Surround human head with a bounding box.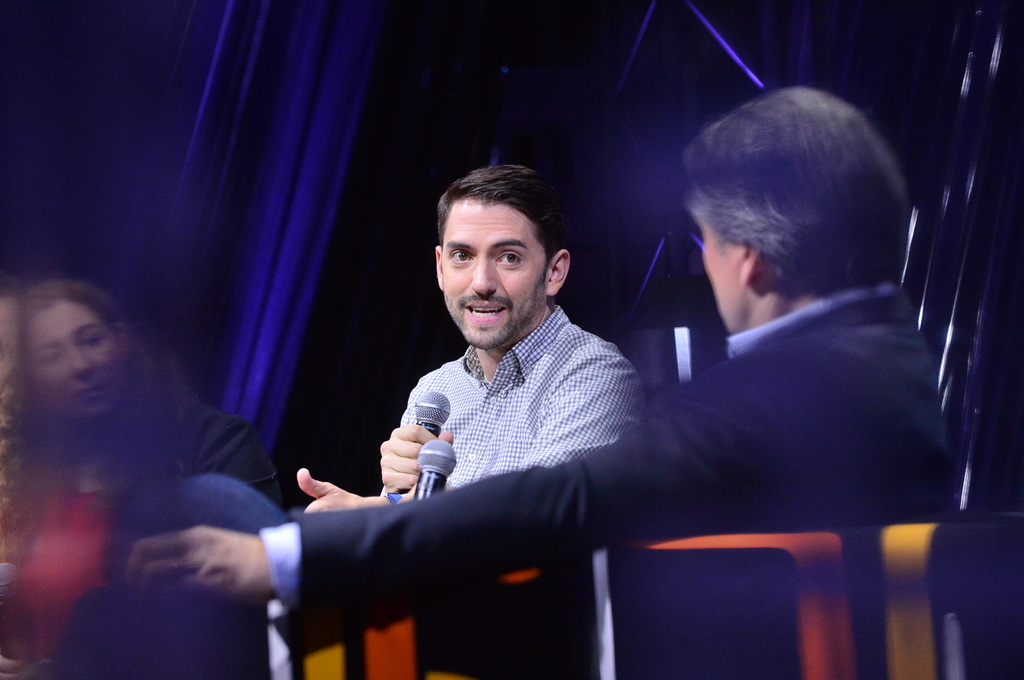
crop(419, 163, 583, 331).
